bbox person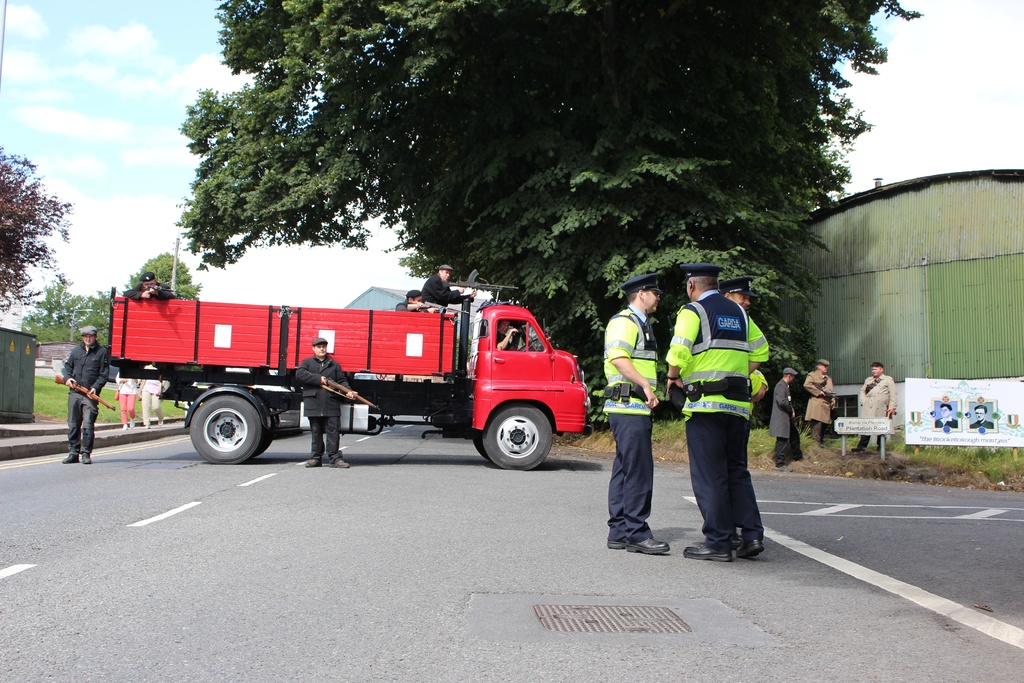
<bbox>719, 274, 766, 406</bbox>
